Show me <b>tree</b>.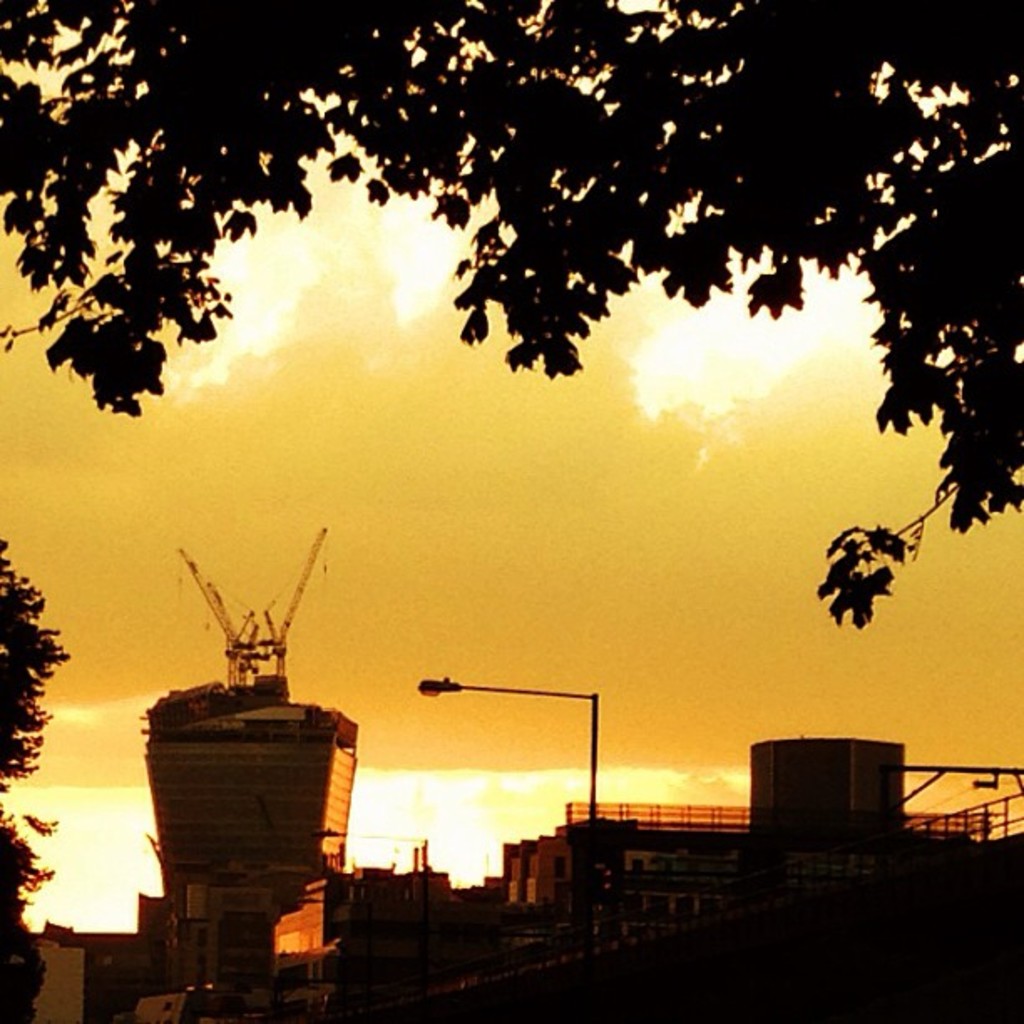
<b>tree</b> is here: 47, 45, 980, 586.
